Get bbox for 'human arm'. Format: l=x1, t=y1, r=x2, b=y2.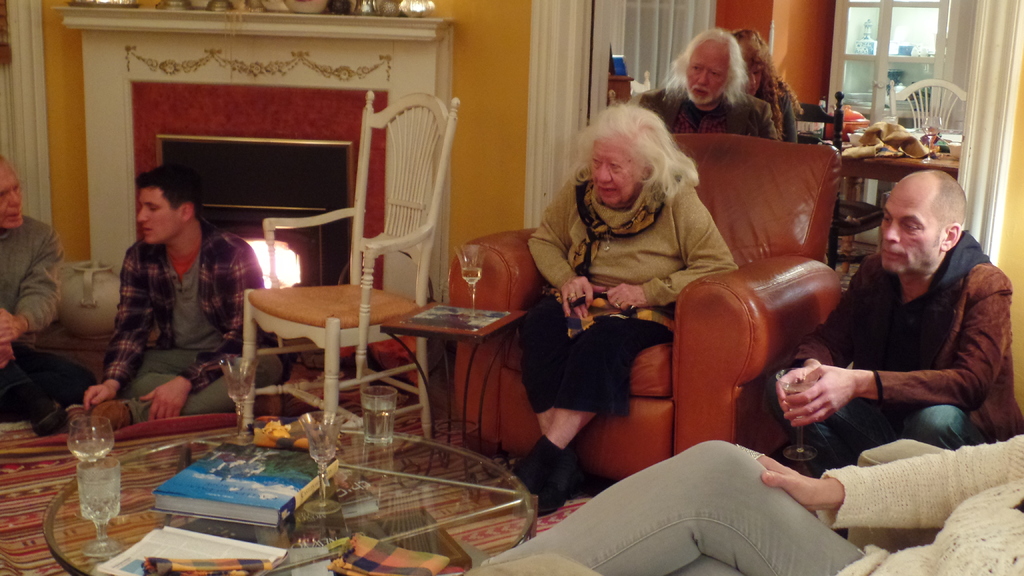
l=130, t=244, r=264, b=420.
